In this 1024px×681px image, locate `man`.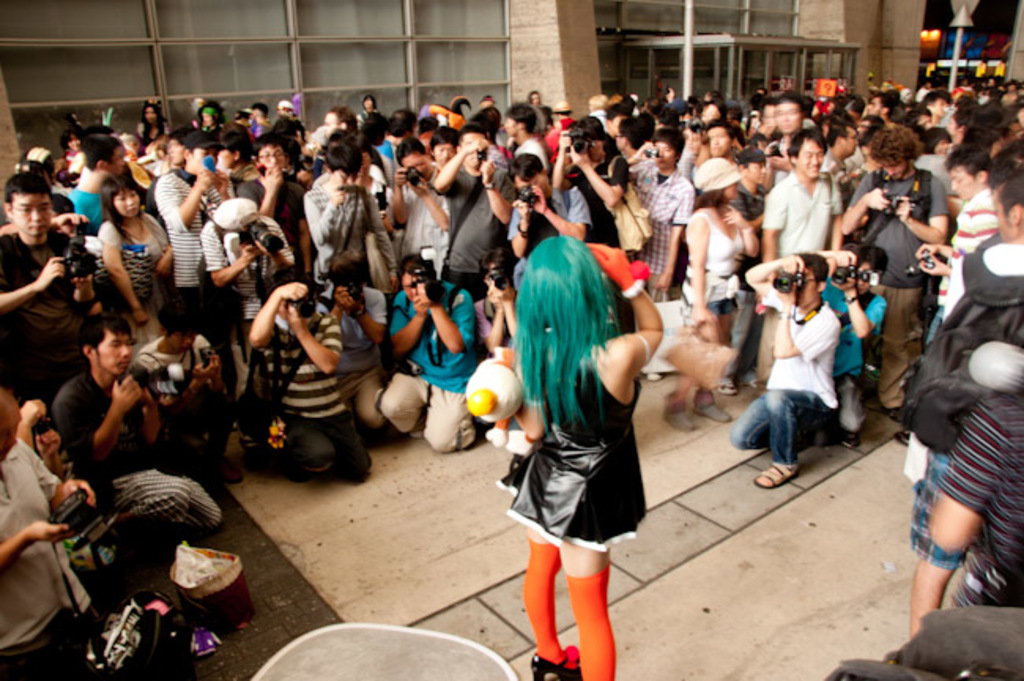
Bounding box: [left=720, top=247, right=830, bottom=473].
